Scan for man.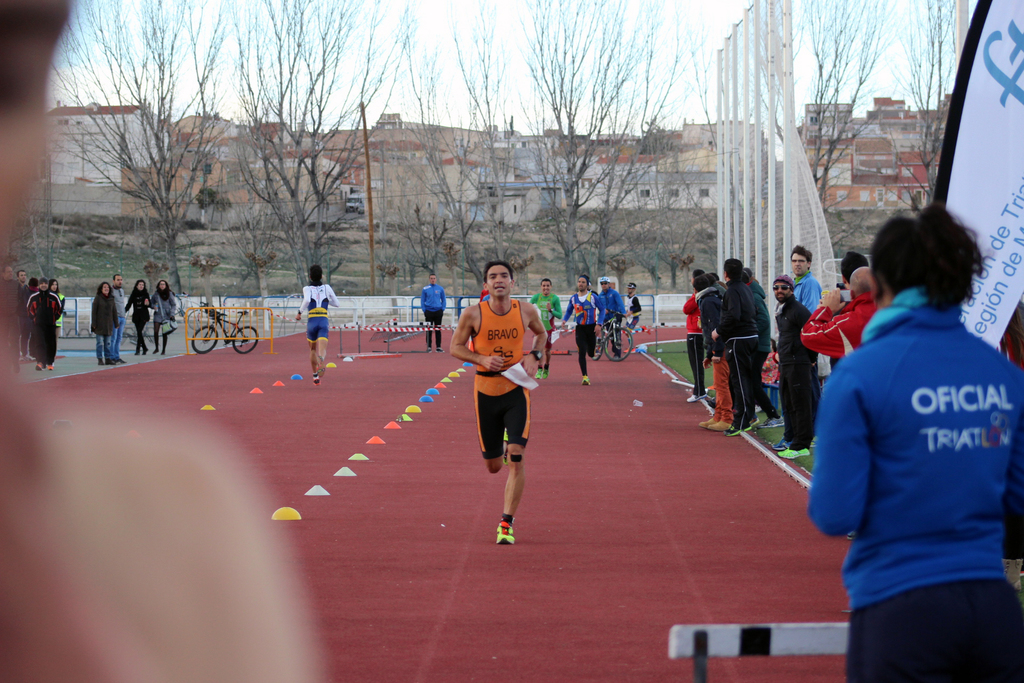
Scan result: x1=726 y1=255 x2=755 y2=436.
